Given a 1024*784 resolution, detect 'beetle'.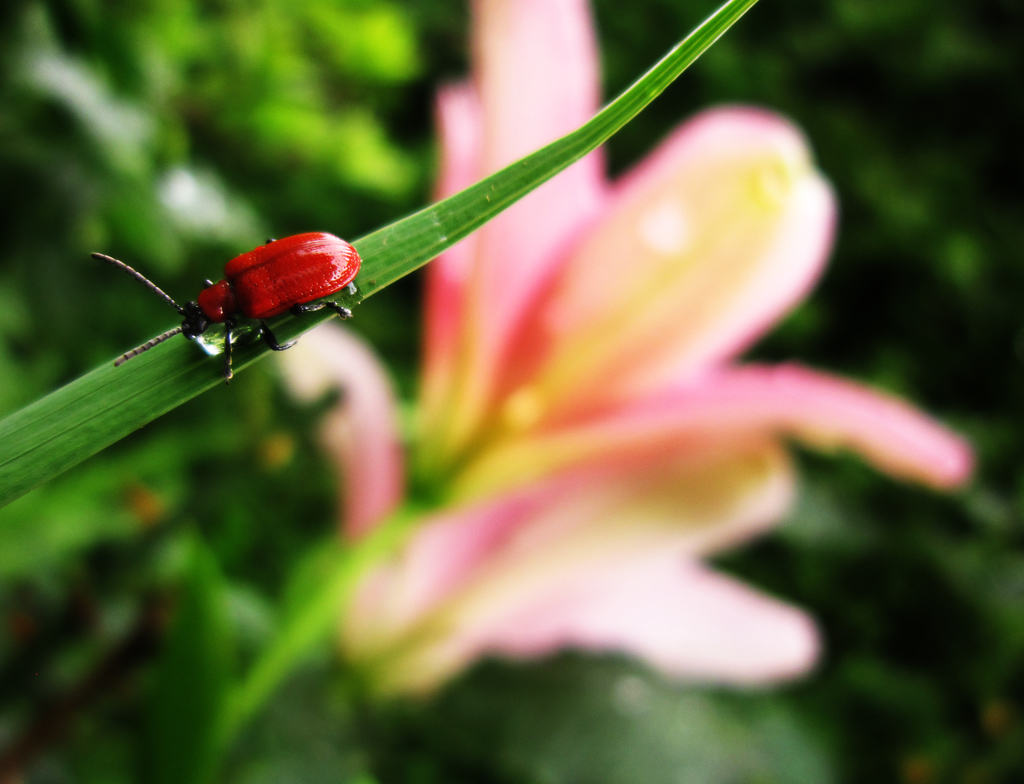
96 224 350 368.
